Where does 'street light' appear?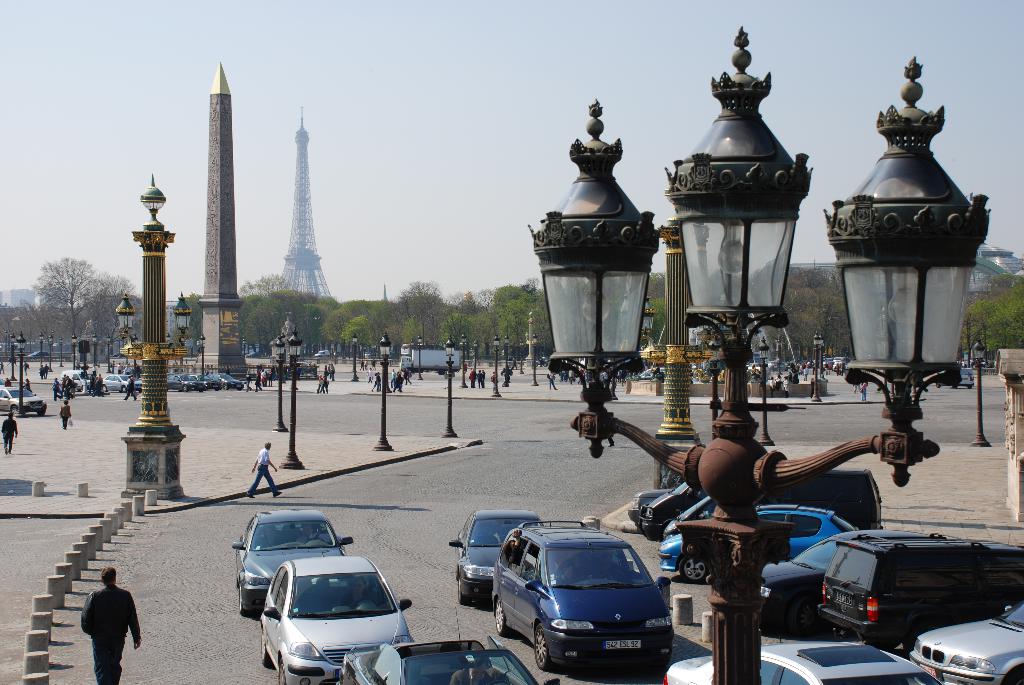
Appears at 58:337:63:366.
